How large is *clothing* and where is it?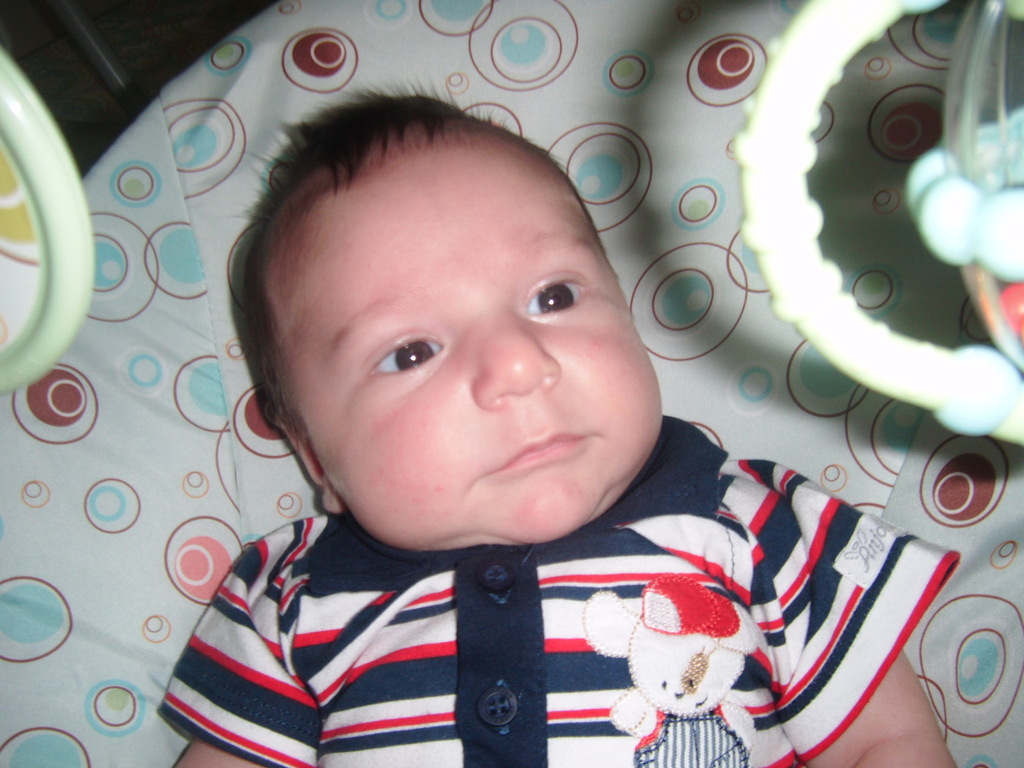
Bounding box: (x1=152, y1=404, x2=964, y2=767).
